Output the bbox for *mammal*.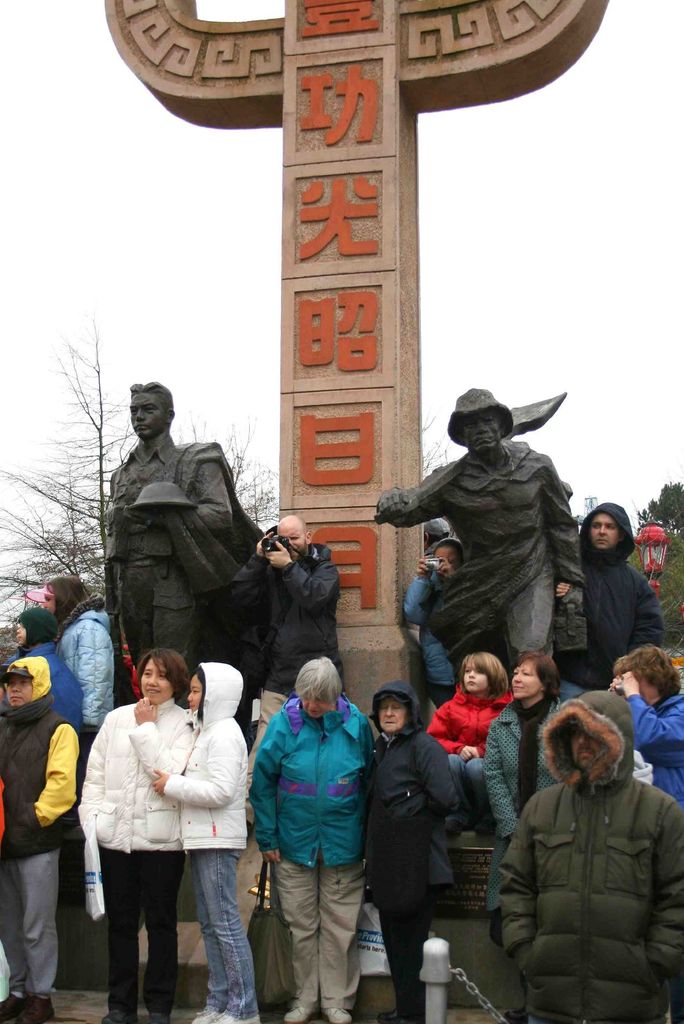
<region>436, 646, 508, 809</region>.
